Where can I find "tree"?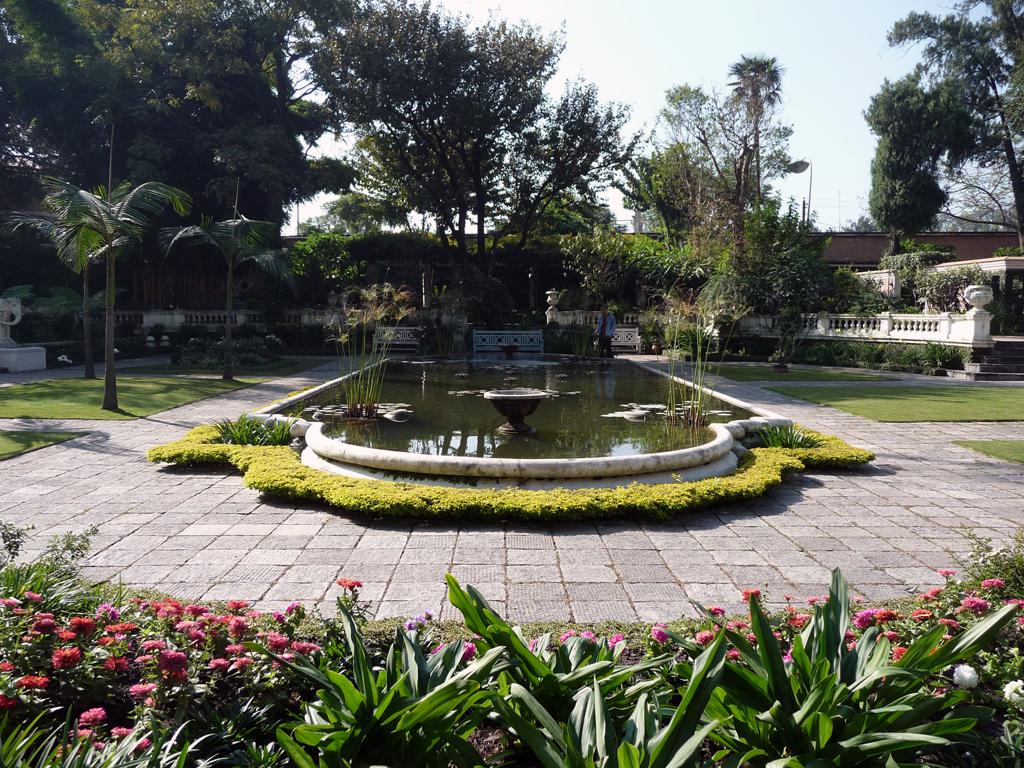
You can find it at <region>469, 89, 669, 301</region>.
